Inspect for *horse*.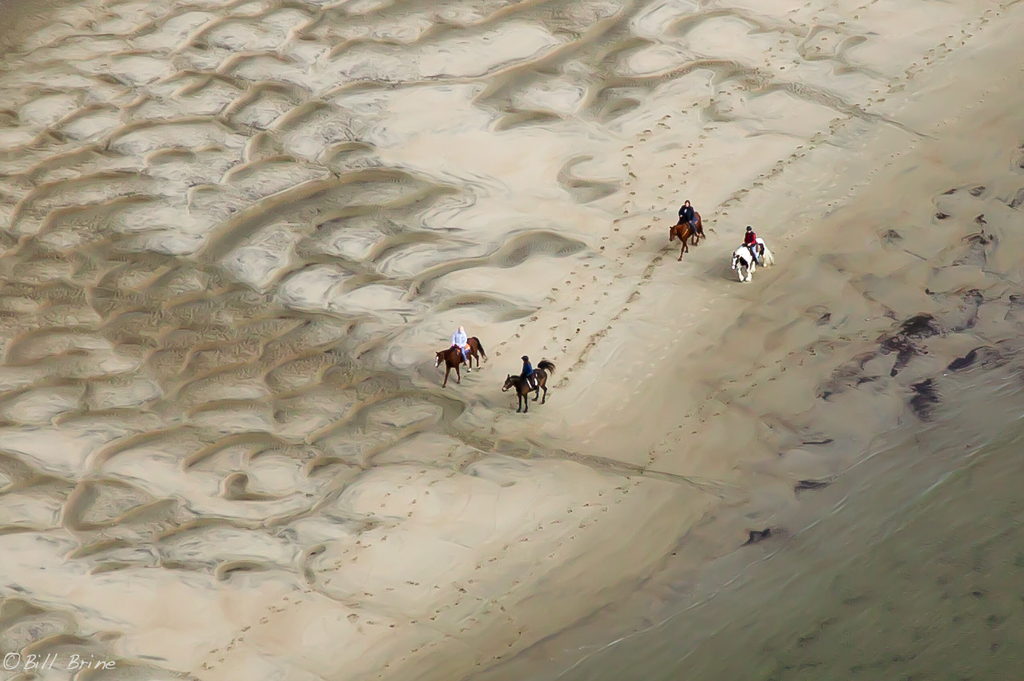
Inspection: <bbox>435, 336, 488, 389</bbox>.
